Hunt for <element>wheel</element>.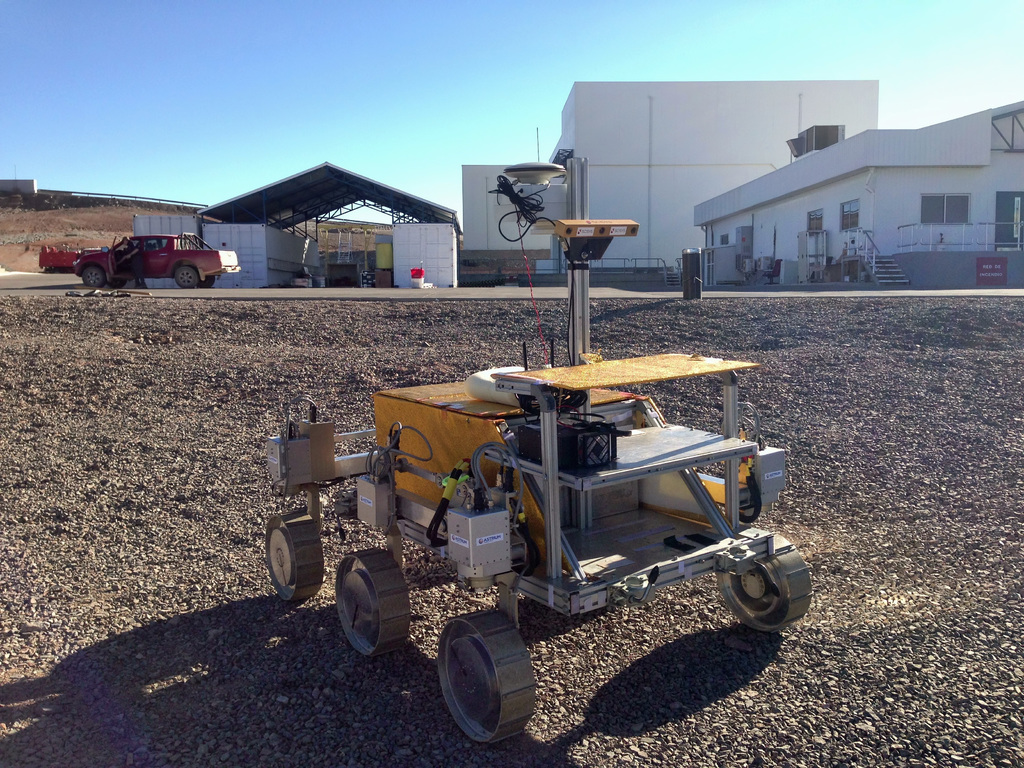
Hunted down at locate(715, 535, 809, 636).
